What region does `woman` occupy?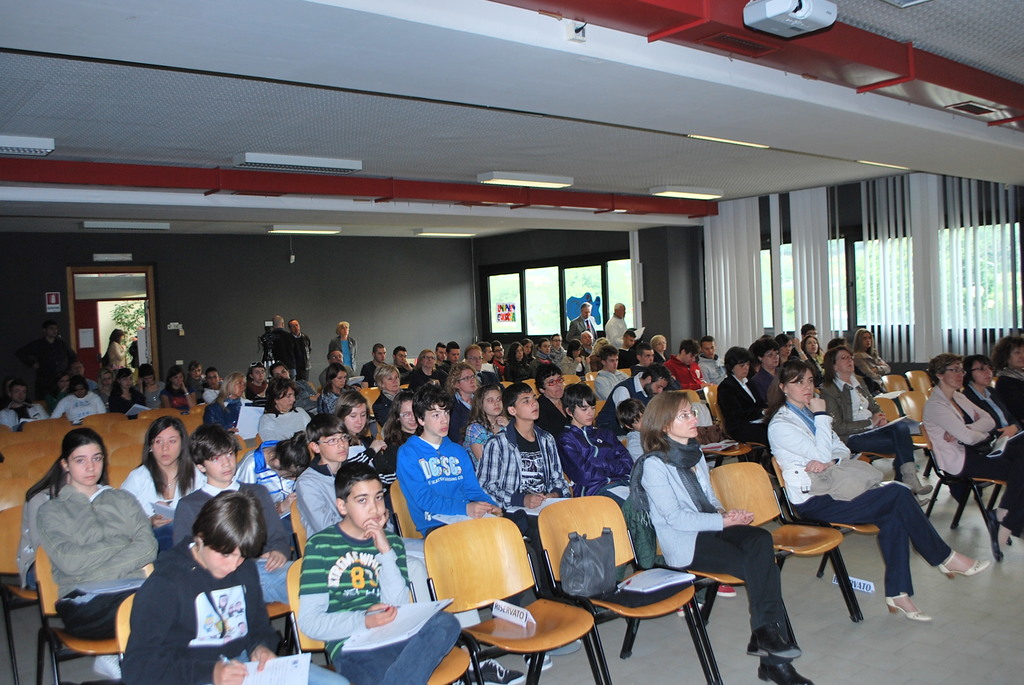
locate(992, 338, 1023, 434).
